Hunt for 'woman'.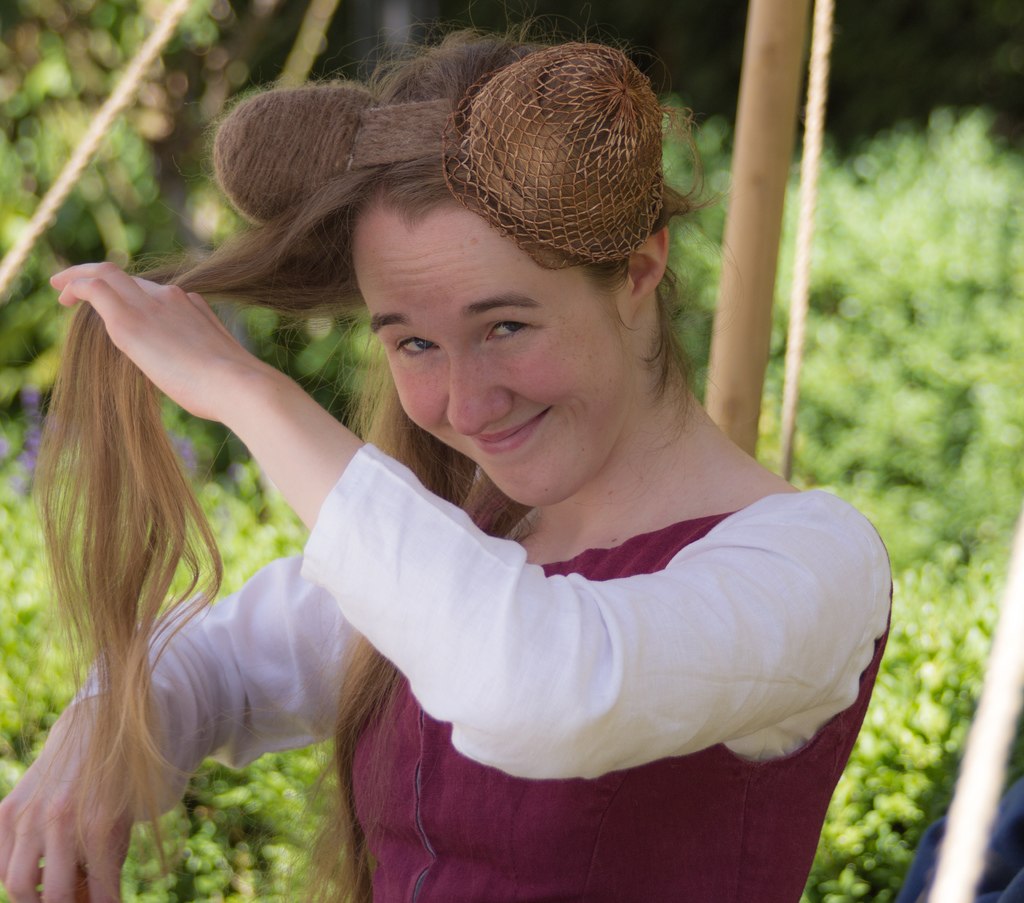
Hunted down at bbox(52, 38, 910, 902).
